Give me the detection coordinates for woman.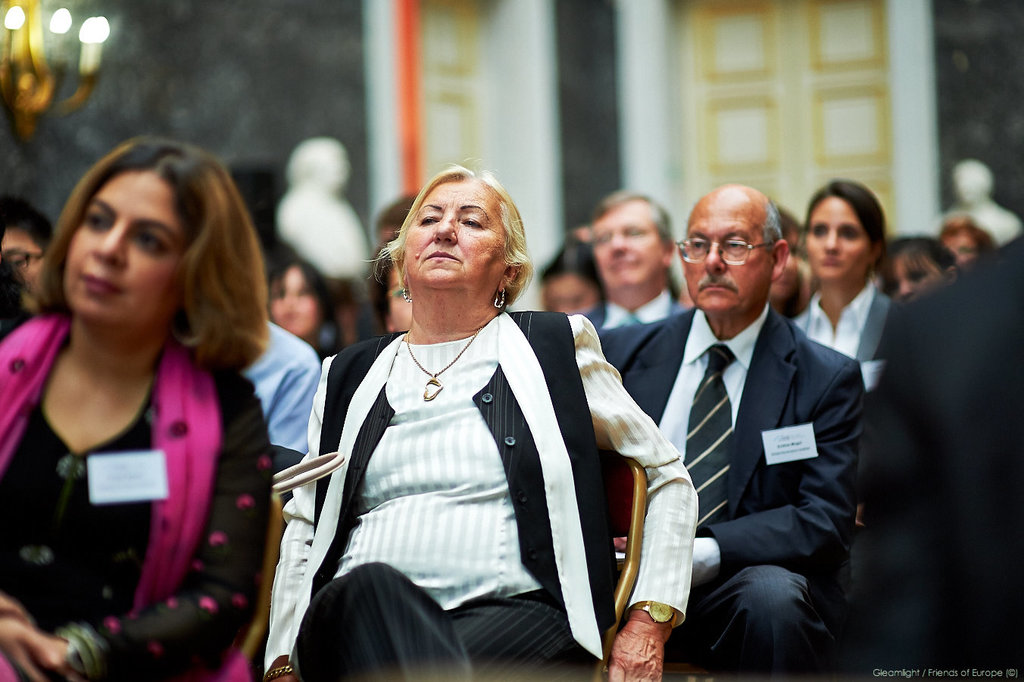
locate(793, 171, 904, 414).
